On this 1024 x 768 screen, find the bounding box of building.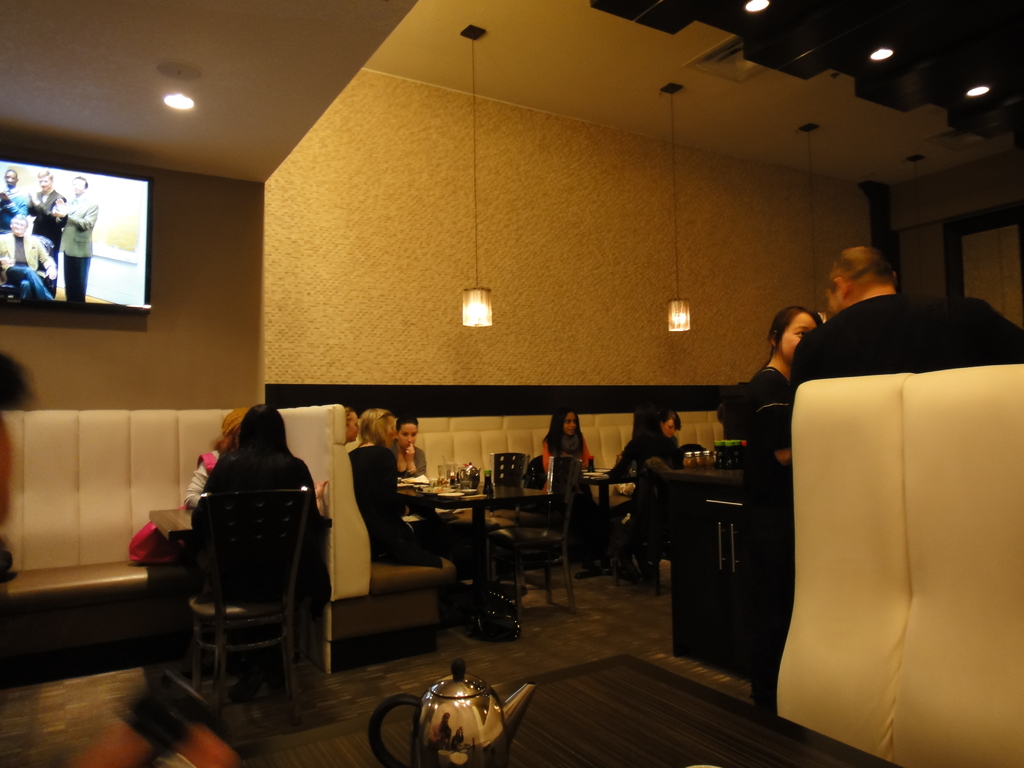
Bounding box: <region>0, 0, 1023, 767</region>.
